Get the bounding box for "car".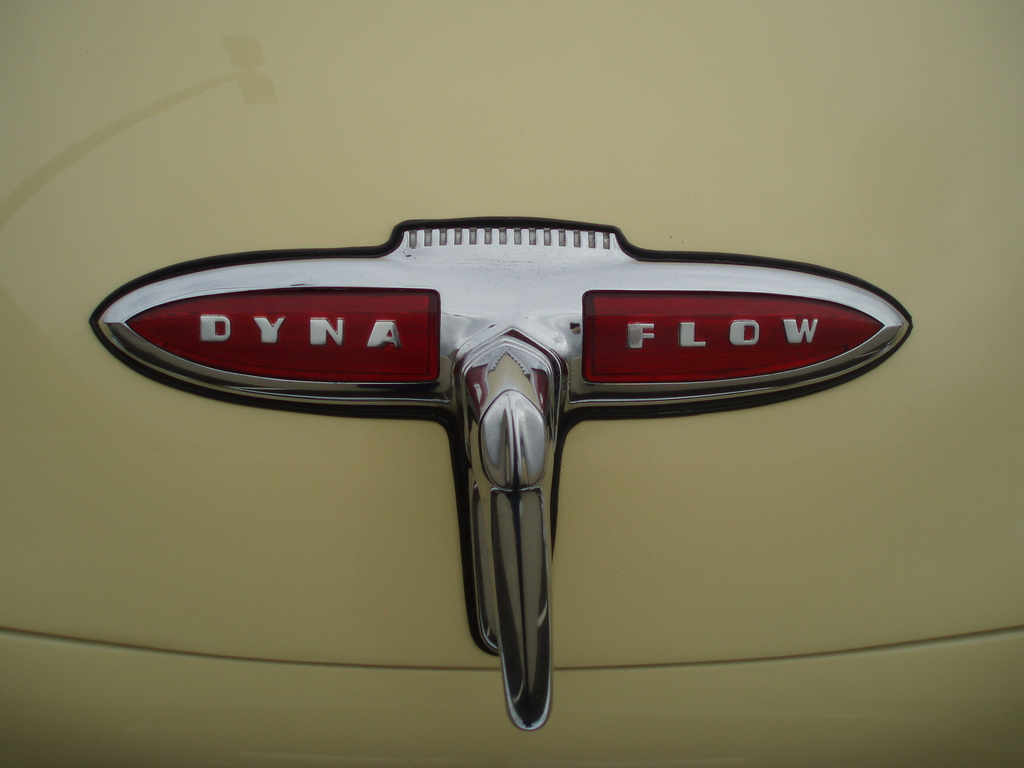
<region>0, 0, 1023, 767</region>.
